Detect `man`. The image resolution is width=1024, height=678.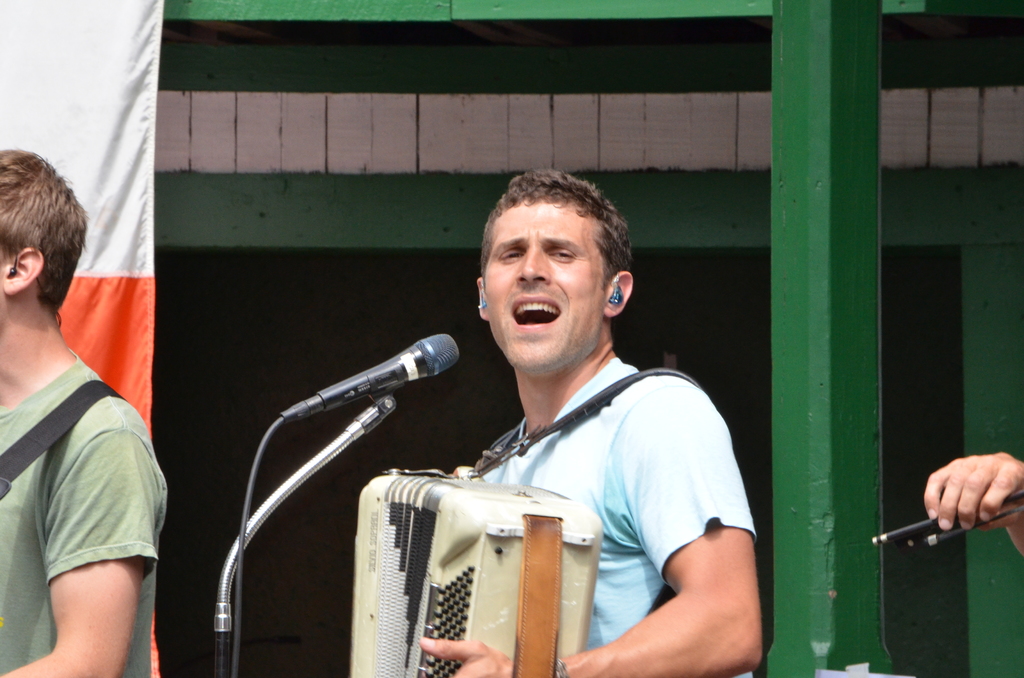
(399, 159, 772, 675).
